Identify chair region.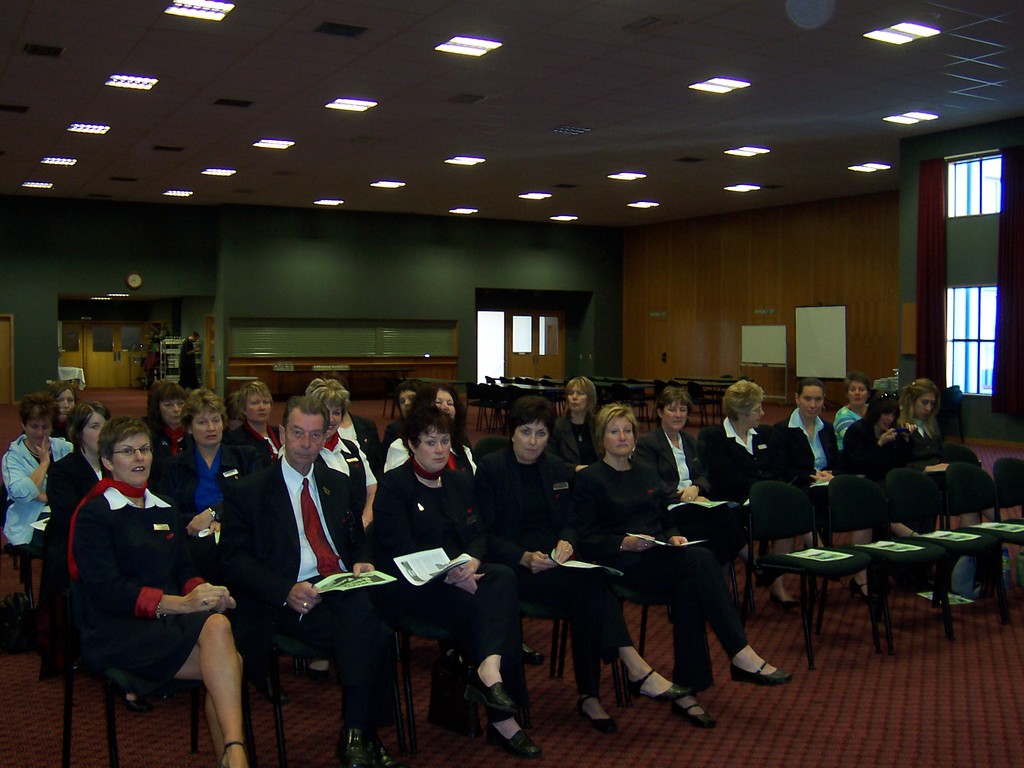
Region: bbox=[763, 424, 830, 598].
